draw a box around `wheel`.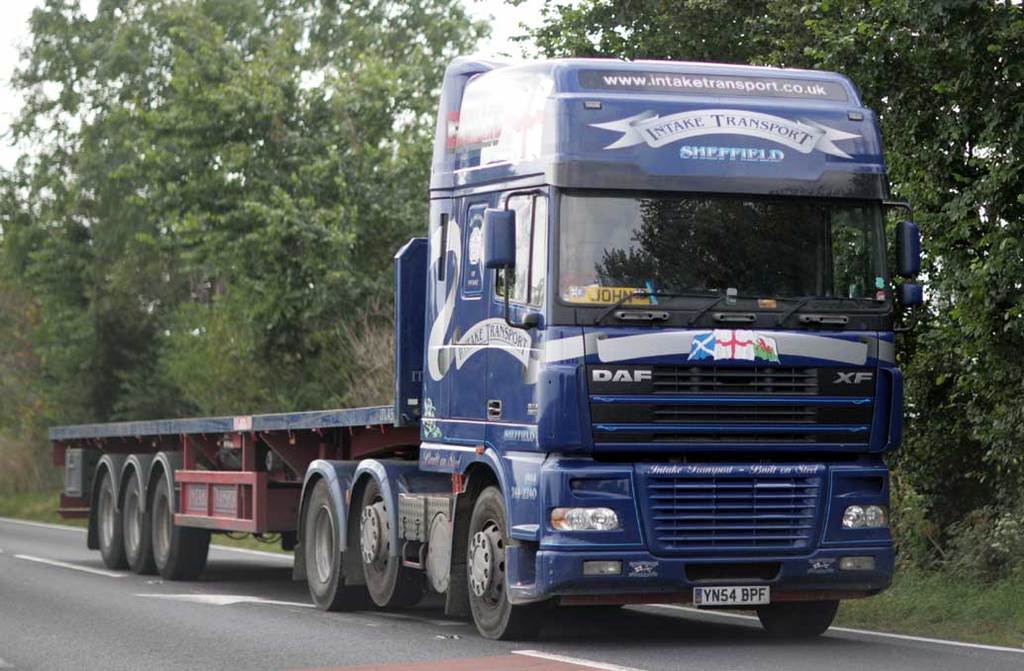
<region>97, 474, 126, 567</region>.
